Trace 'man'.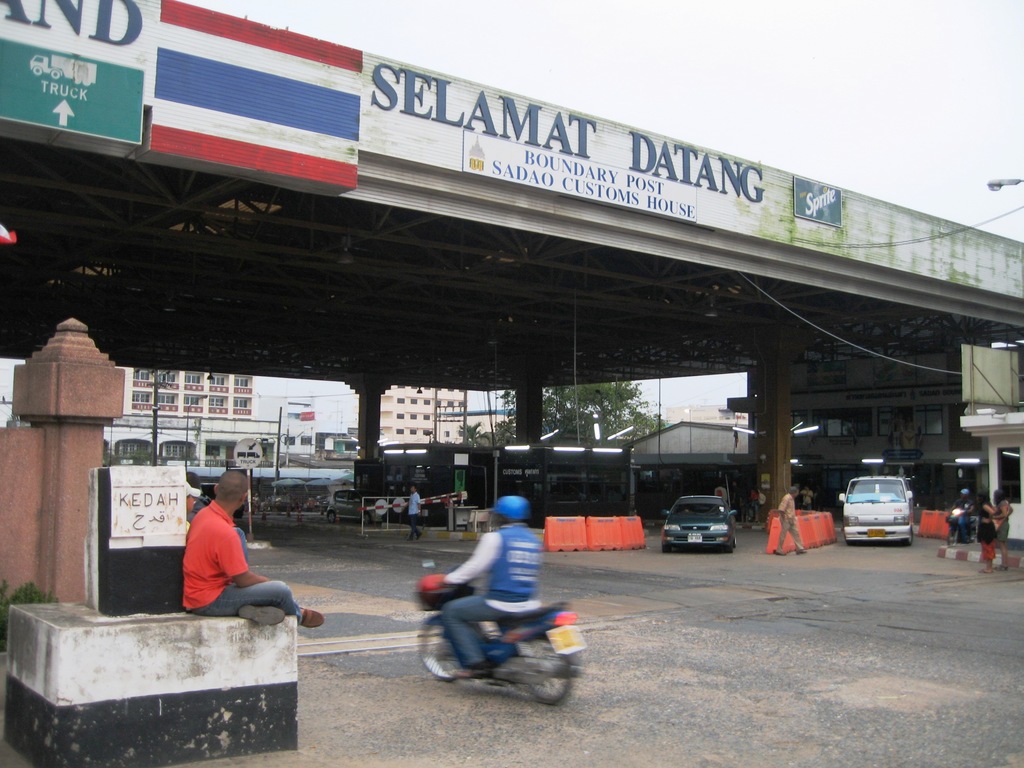
Traced to 181:470:325:628.
